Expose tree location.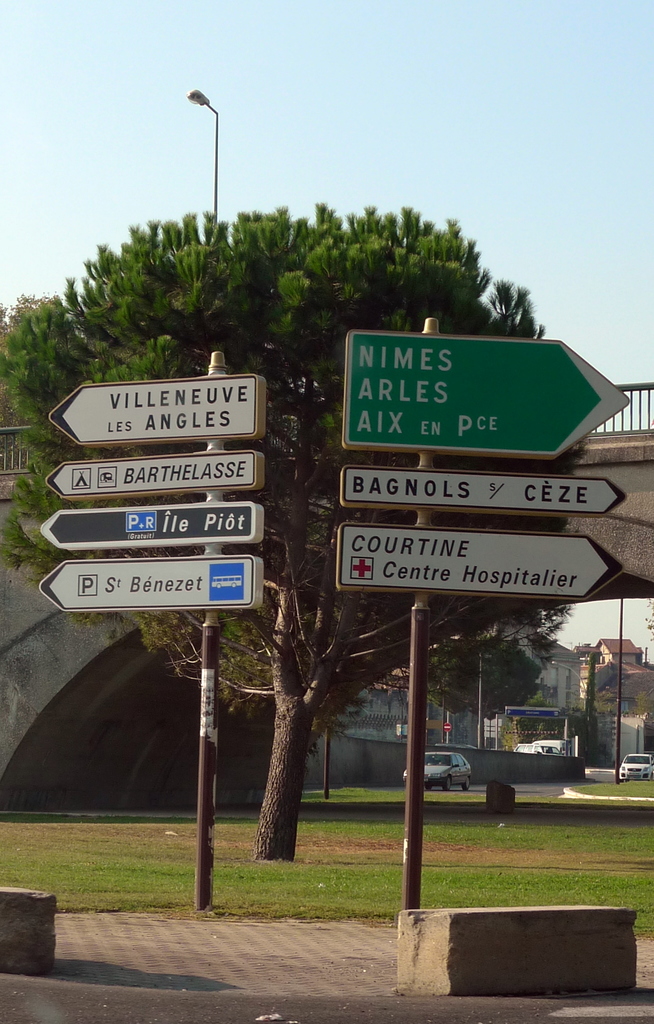
Exposed at rect(4, 195, 595, 863).
